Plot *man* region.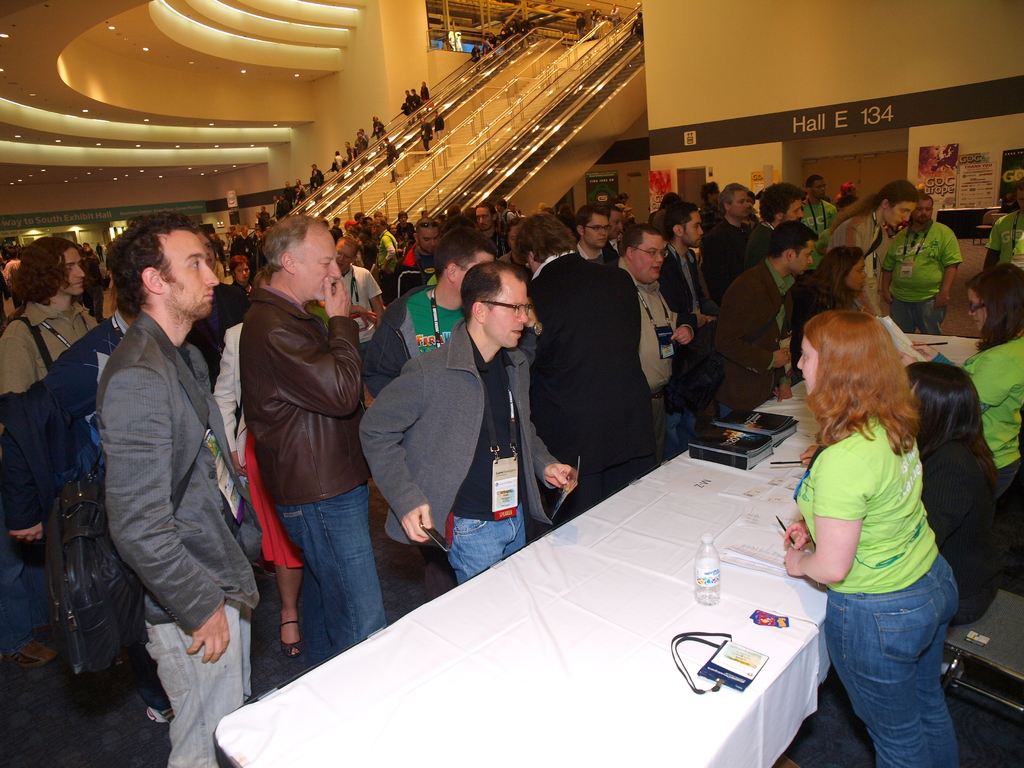
Plotted at Rect(0, 239, 102, 548).
